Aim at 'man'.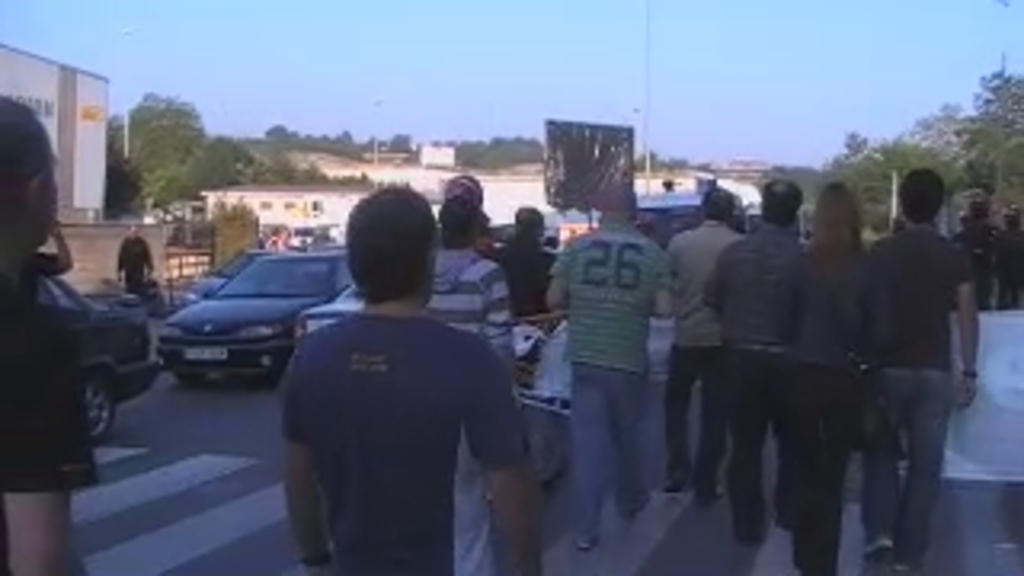
Aimed at select_region(115, 221, 157, 294).
